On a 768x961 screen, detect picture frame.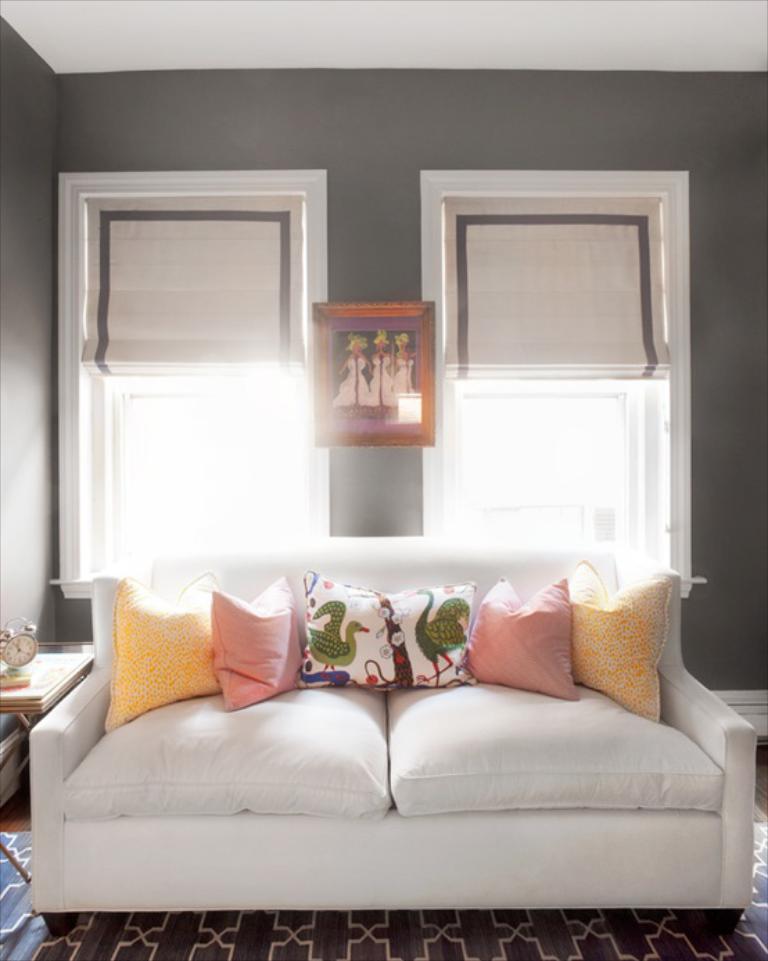
x1=317 y1=277 x2=452 y2=445.
